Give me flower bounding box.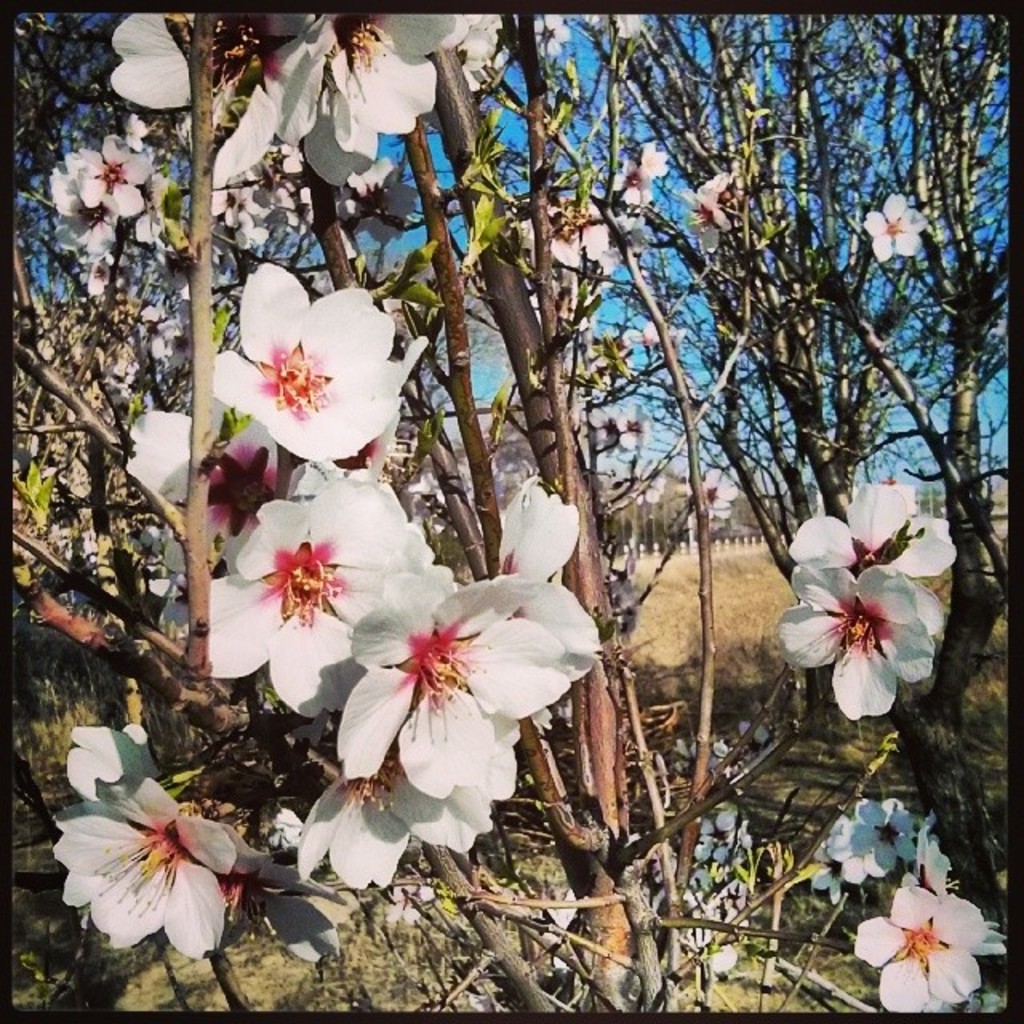
(left=587, top=406, right=614, bottom=446).
